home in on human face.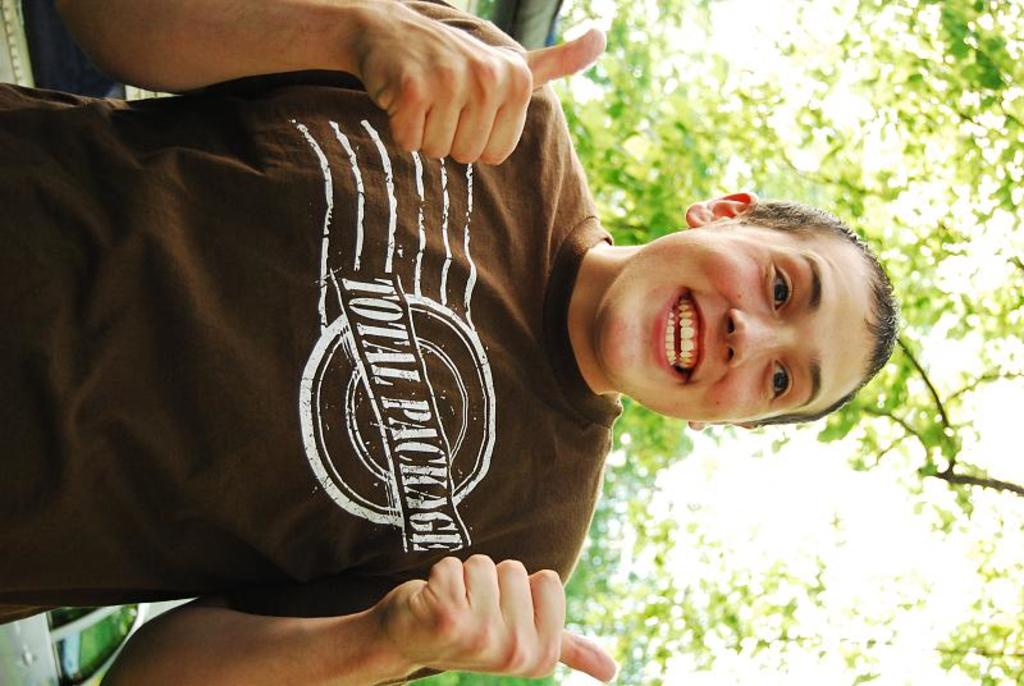
Homed in at [x1=598, y1=229, x2=865, y2=425].
